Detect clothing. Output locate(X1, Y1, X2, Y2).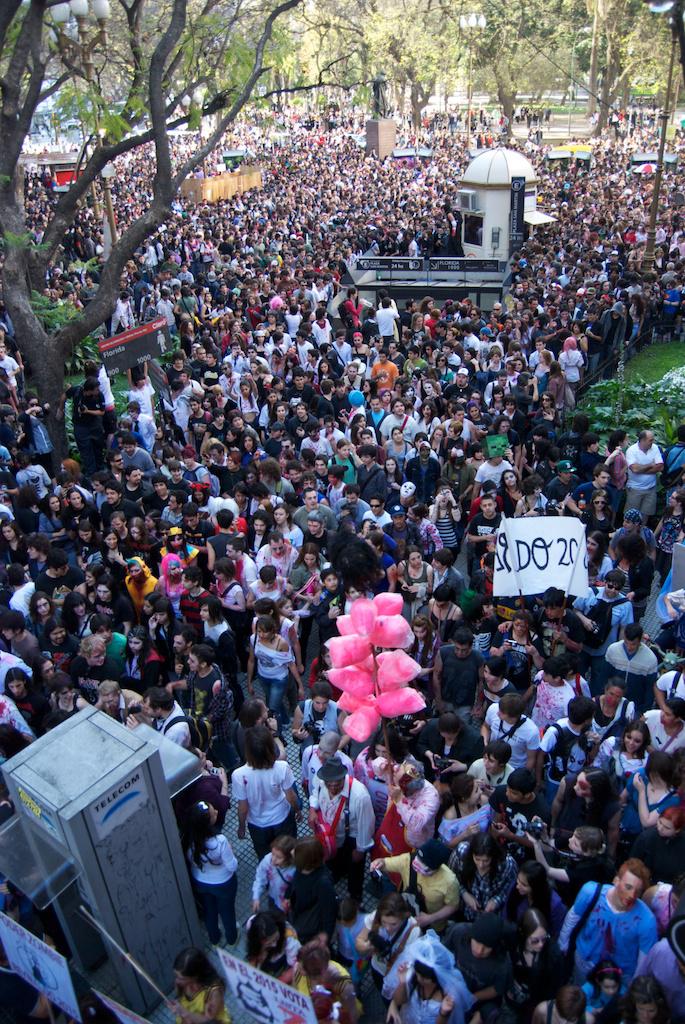
locate(609, 457, 632, 516).
